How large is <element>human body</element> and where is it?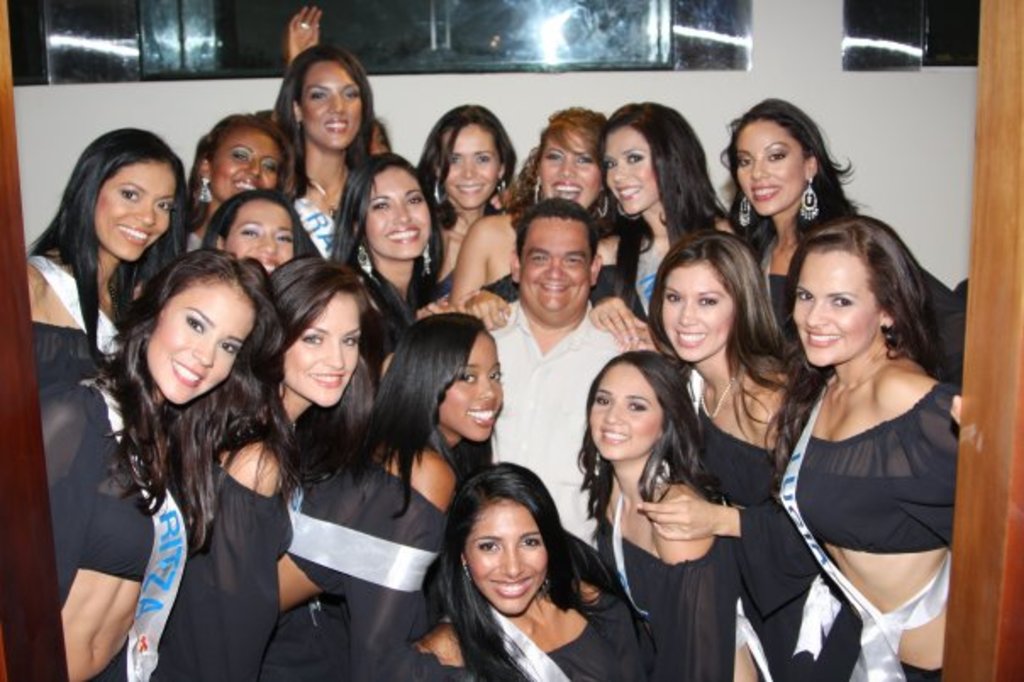
Bounding box: crop(268, 44, 397, 260).
